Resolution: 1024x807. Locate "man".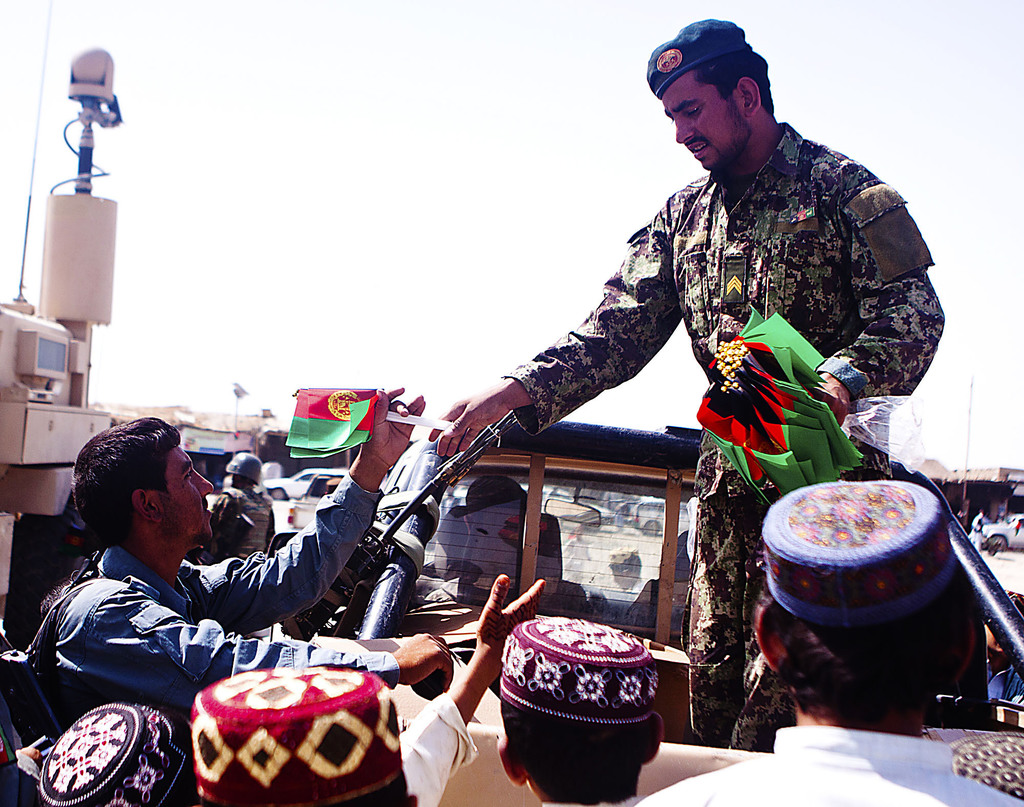
locate(15, 392, 459, 806).
